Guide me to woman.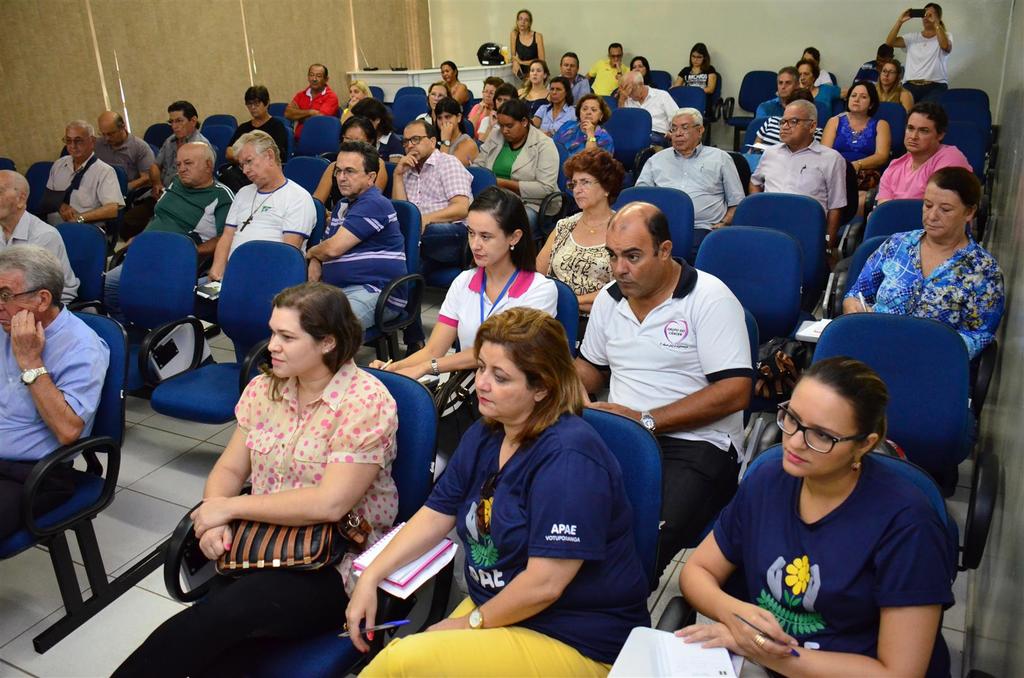
Guidance: select_region(518, 56, 550, 119).
